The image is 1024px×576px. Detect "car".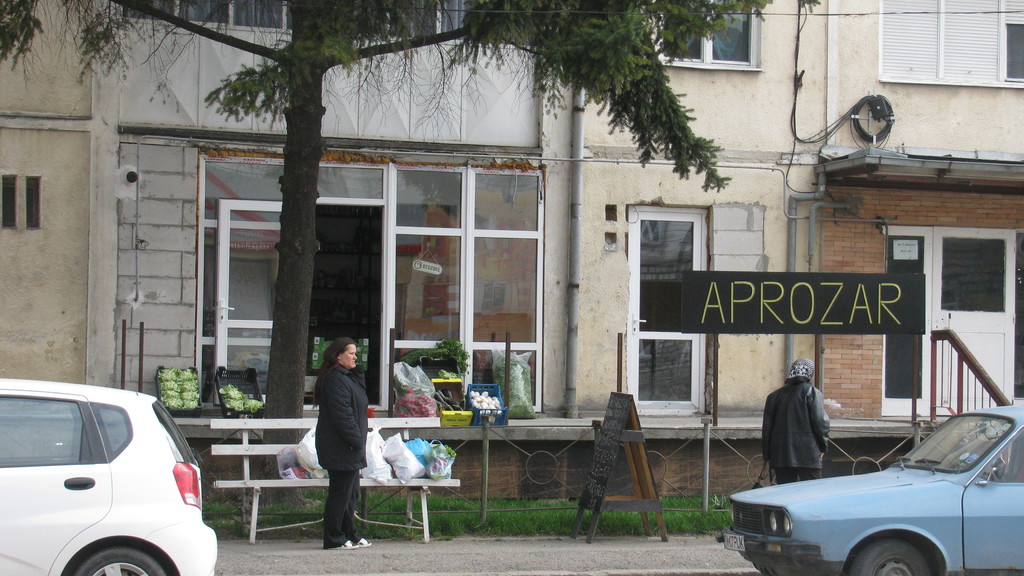
Detection: (x1=0, y1=374, x2=220, y2=575).
